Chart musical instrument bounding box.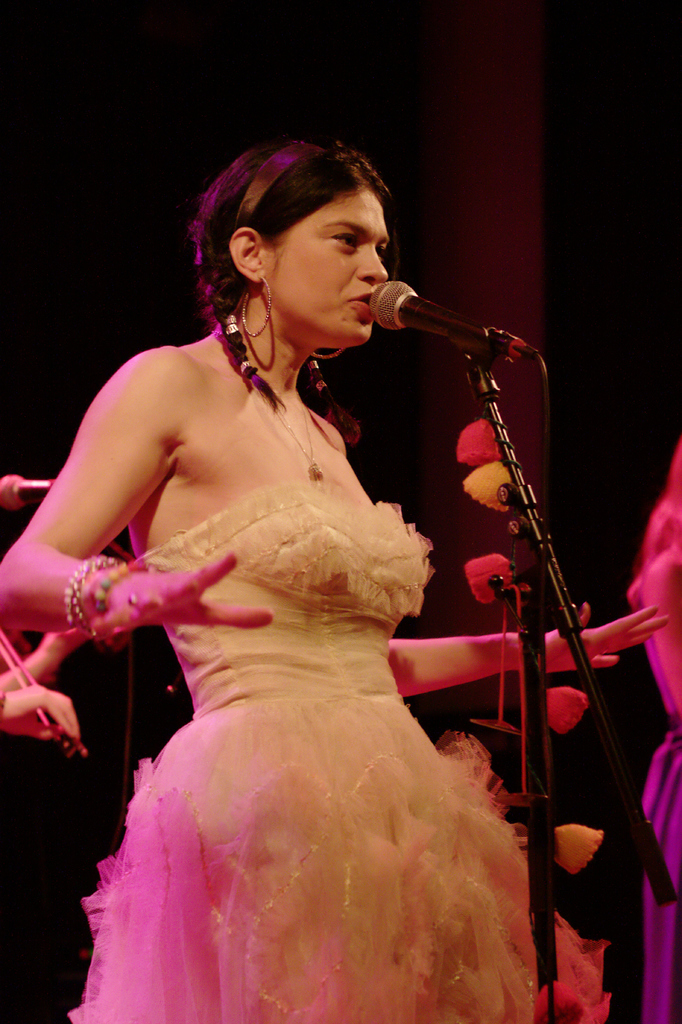
Charted: (left=0, top=630, right=85, bottom=756).
